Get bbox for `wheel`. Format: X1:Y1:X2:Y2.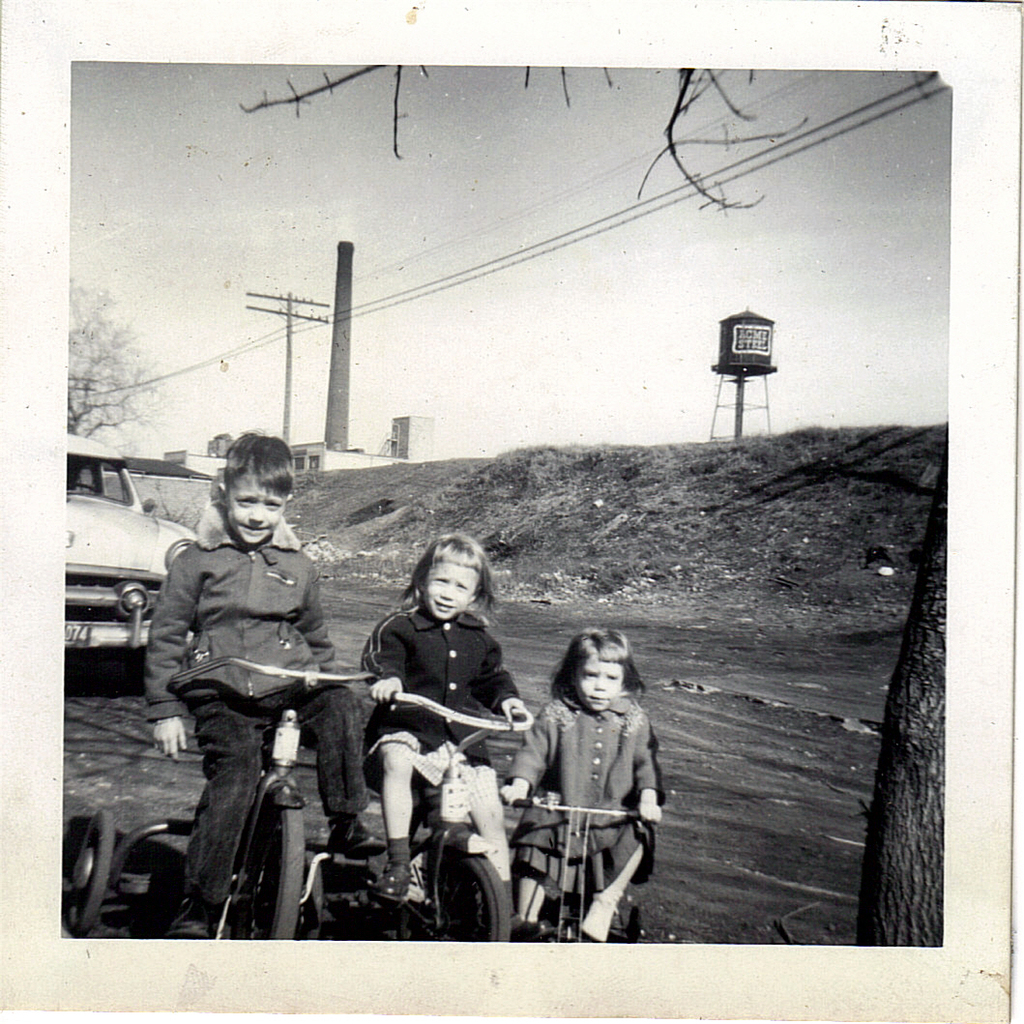
71:811:115:940.
